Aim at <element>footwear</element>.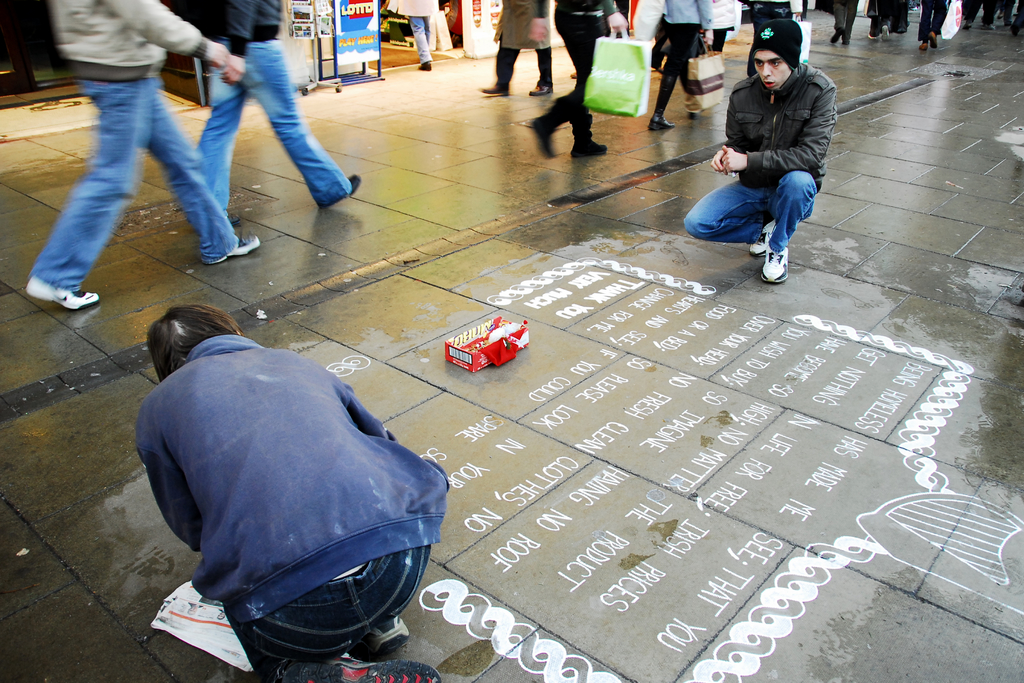
Aimed at (757, 247, 794, 288).
